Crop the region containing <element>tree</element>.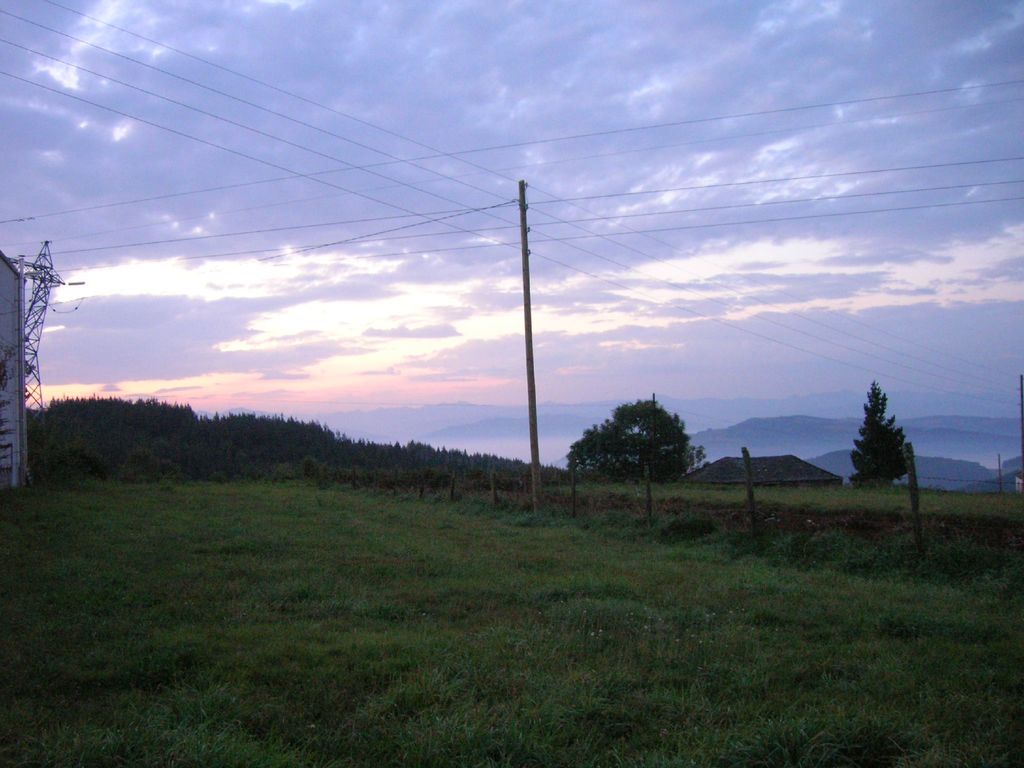
Crop region: <region>849, 379, 911, 485</region>.
